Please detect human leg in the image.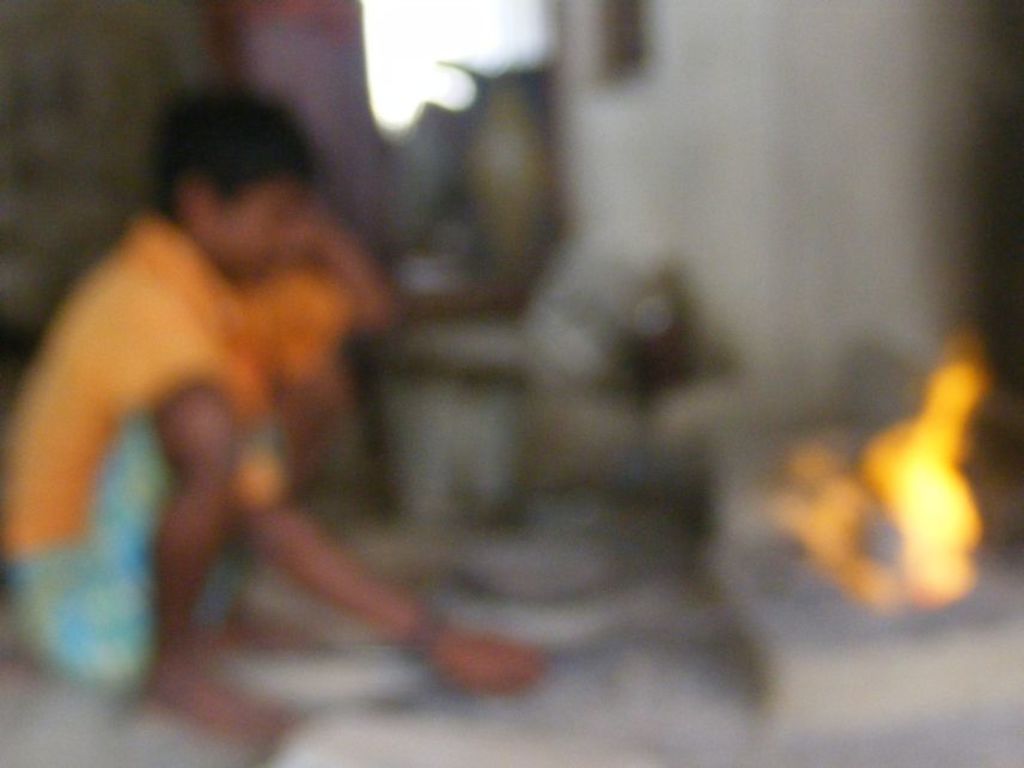
183, 410, 330, 652.
